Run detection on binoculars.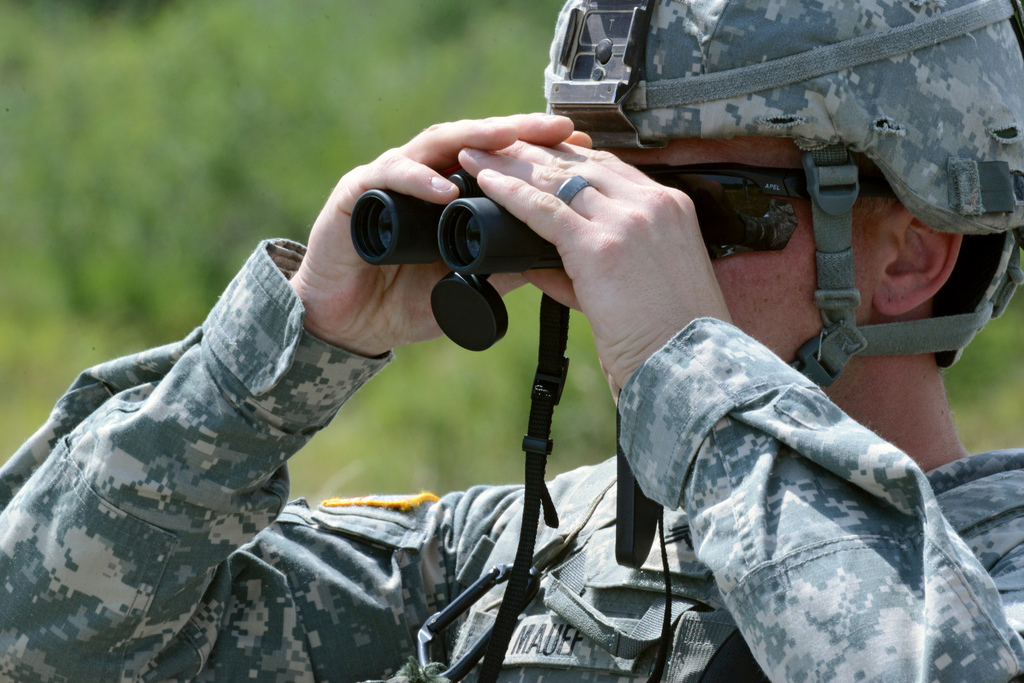
Result: select_region(348, 162, 796, 351).
